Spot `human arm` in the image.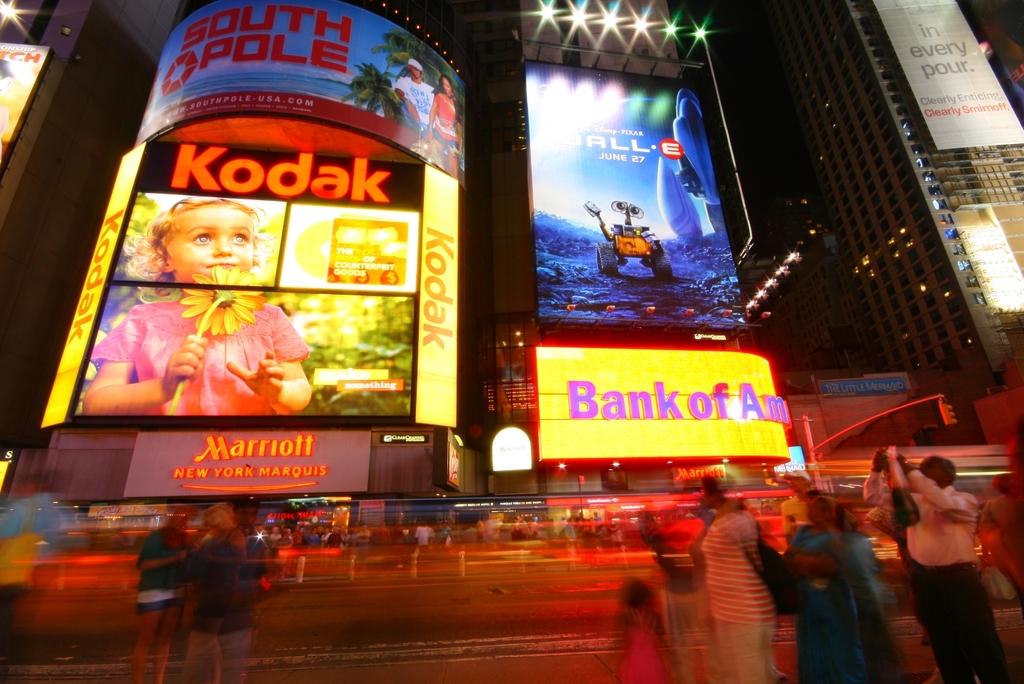
`human arm` found at {"left": 138, "top": 530, "right": 185, "bottom": 568}.
